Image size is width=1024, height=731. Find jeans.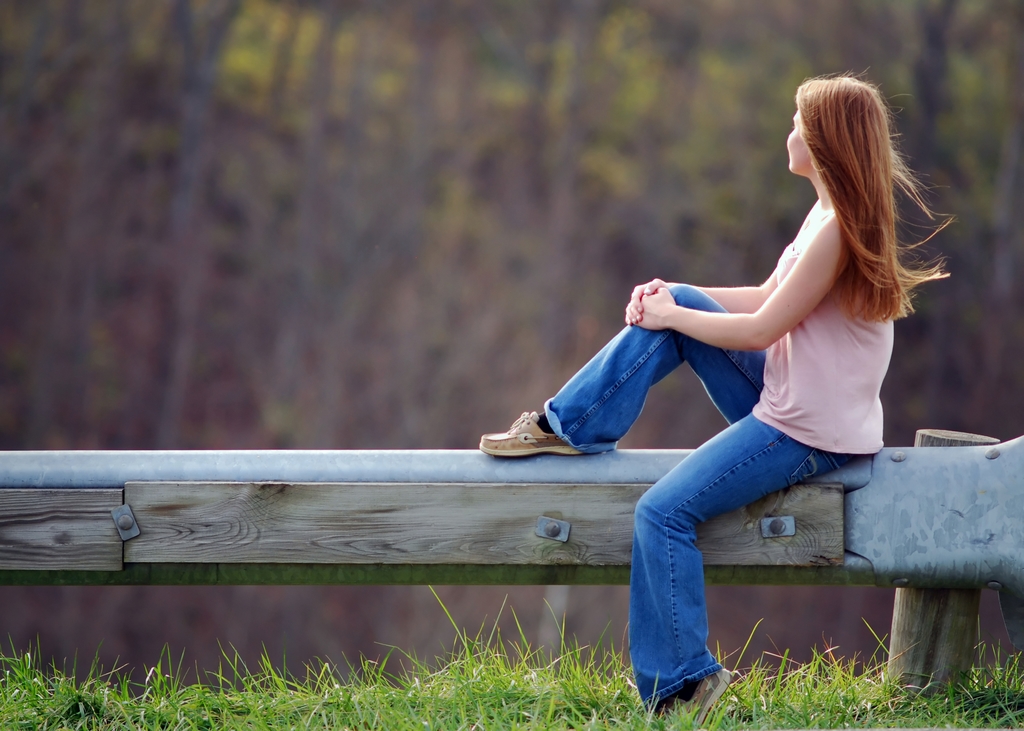
543 282 854 707.
